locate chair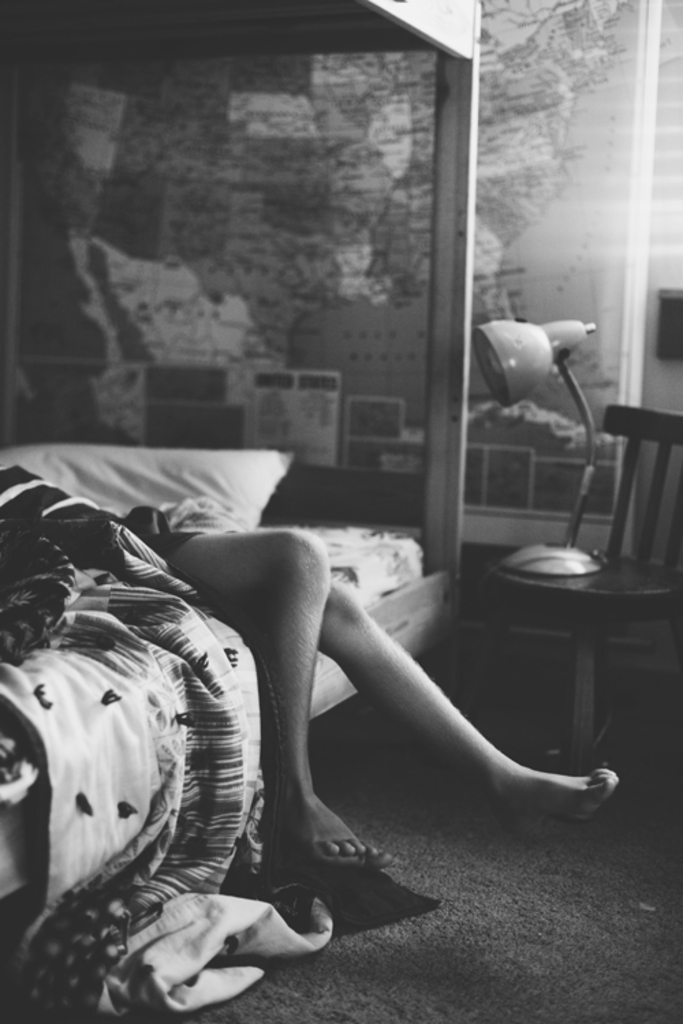
[x1=494, y1=416, x2=678, y2=827]
